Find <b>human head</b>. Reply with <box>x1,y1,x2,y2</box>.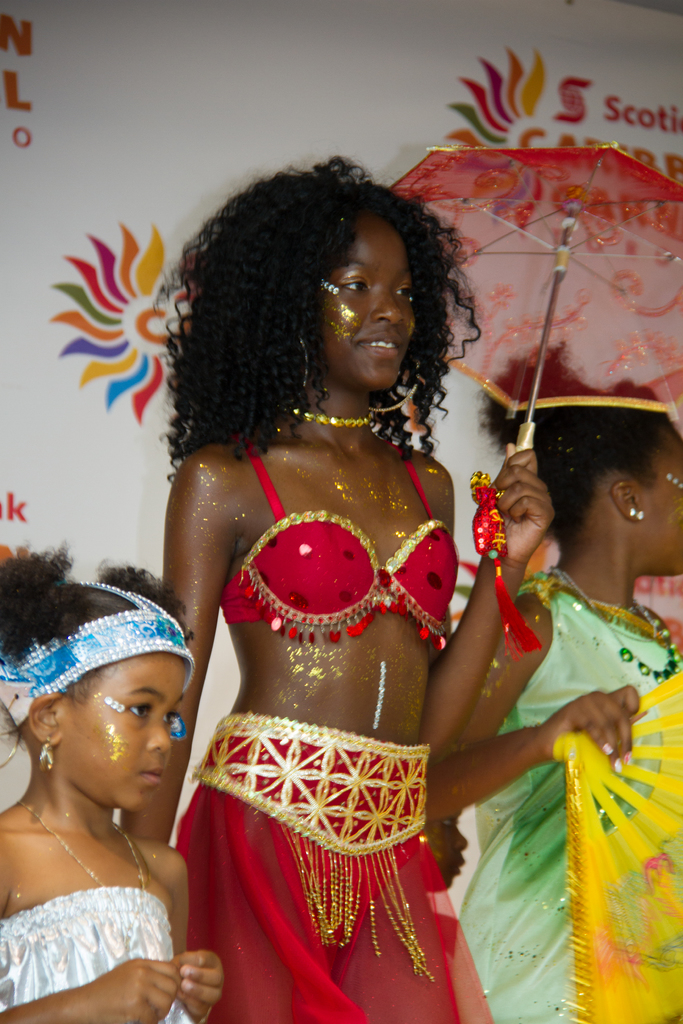
<box>0,555,202,816</box>.
